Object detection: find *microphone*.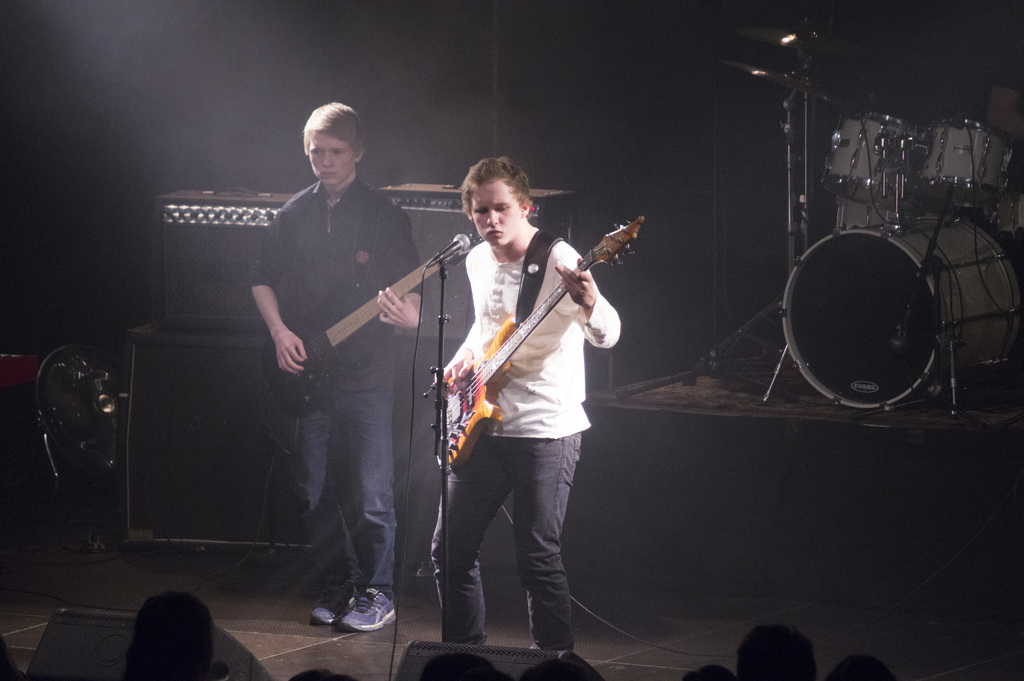
424, 231, 476, 259.
